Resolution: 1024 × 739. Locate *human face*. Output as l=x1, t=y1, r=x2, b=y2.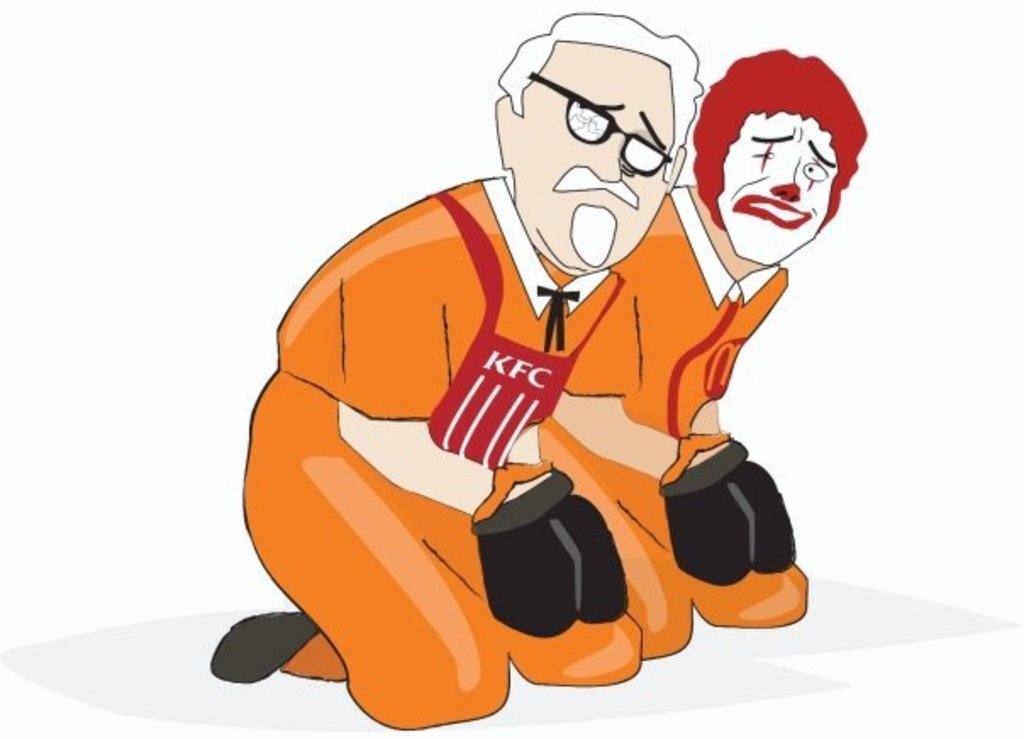
l=510, t=49, r=673, b=271.
